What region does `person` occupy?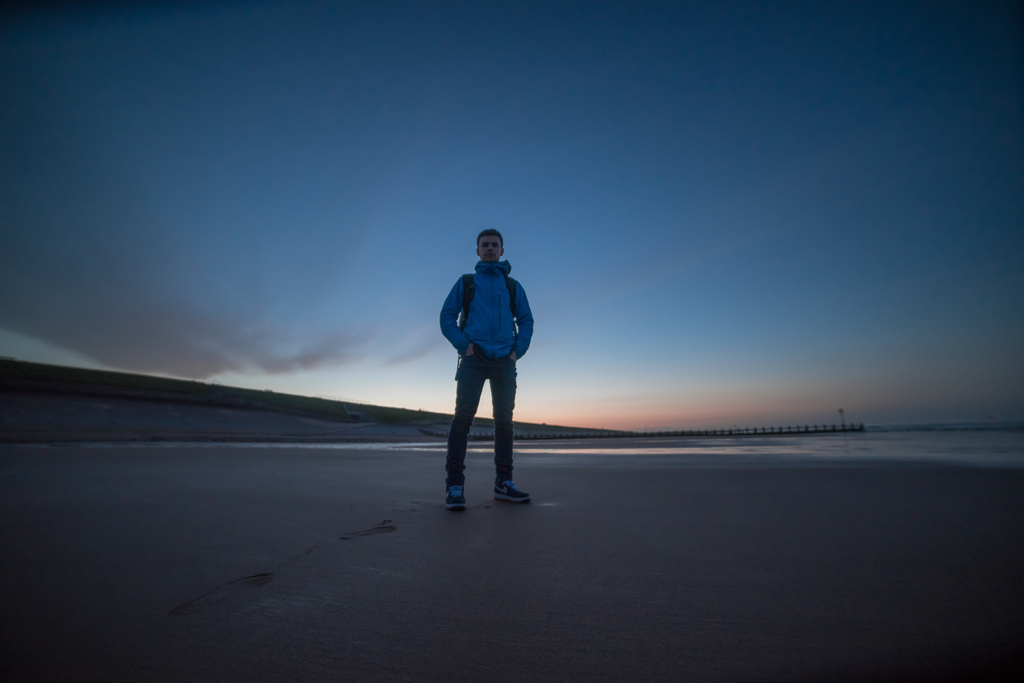
crop(433, 226, 538, 514).
